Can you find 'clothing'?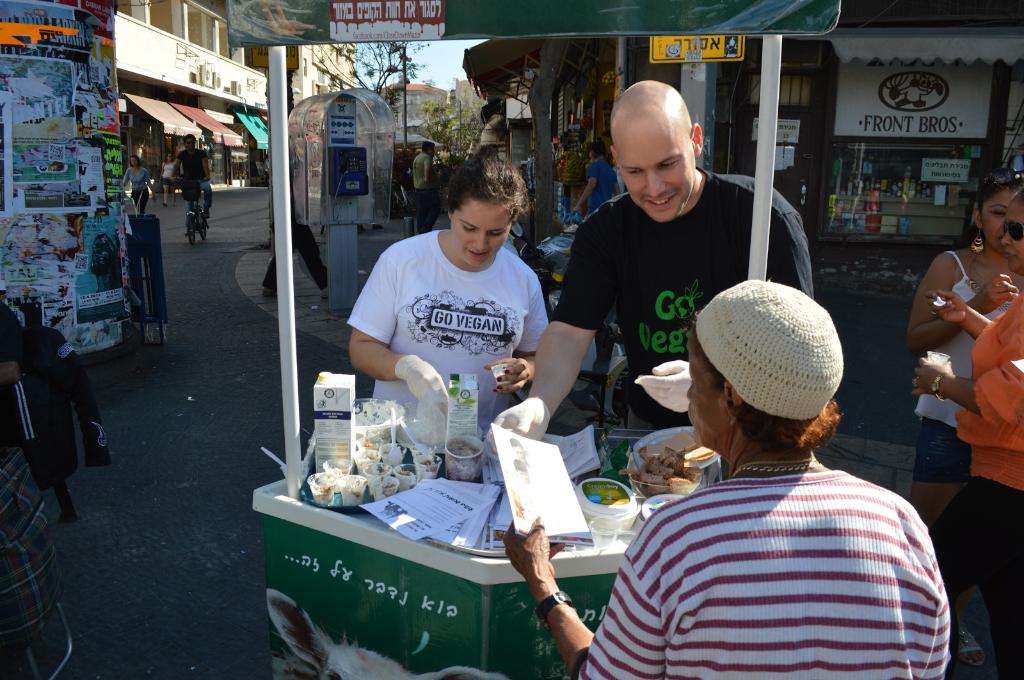
Yes, bounding box: bbox=(260, 171, 332, 293).
